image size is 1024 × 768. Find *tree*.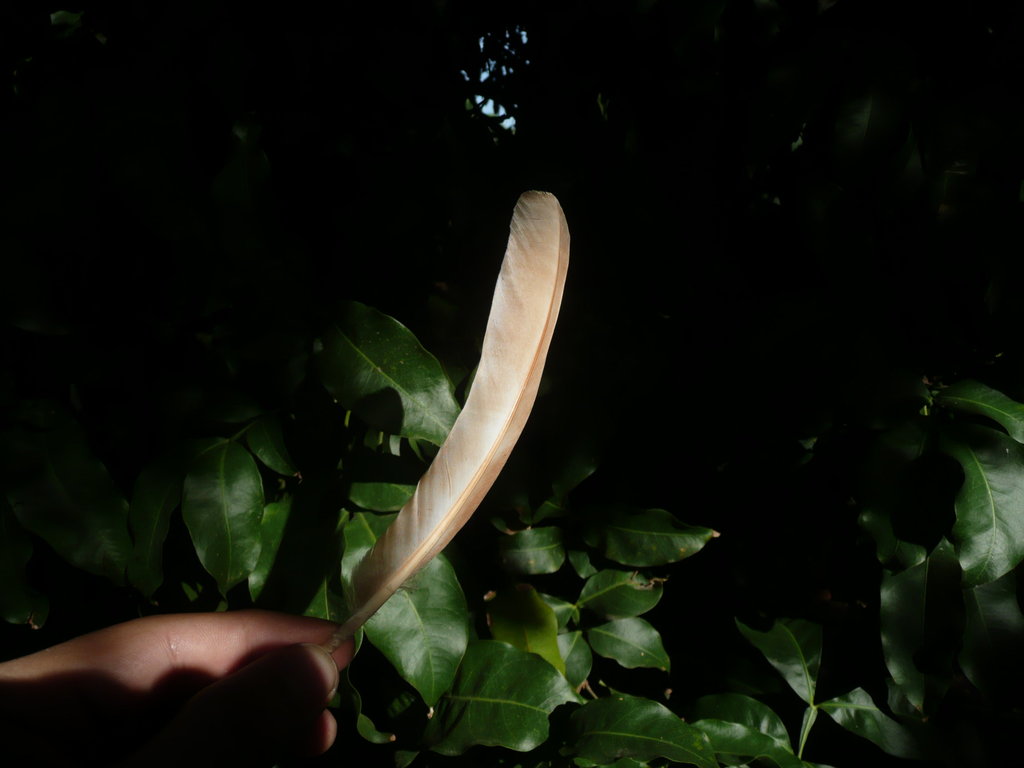
x1=0 y1=14 x2=1023 y2=767.
